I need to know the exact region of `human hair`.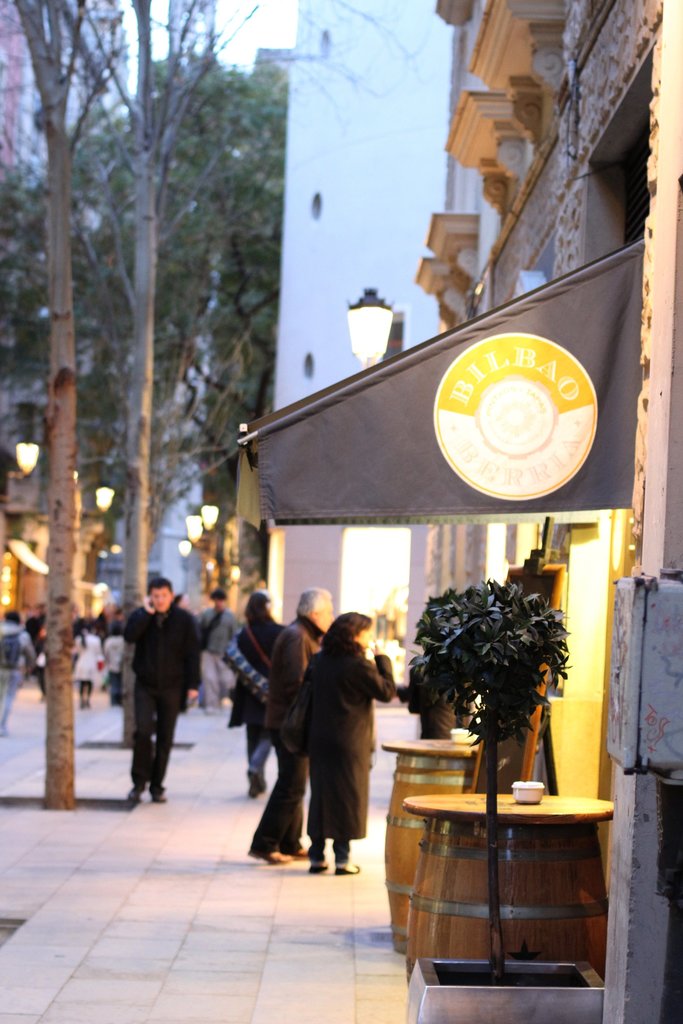
Region: (320, 611, 373, 648).
